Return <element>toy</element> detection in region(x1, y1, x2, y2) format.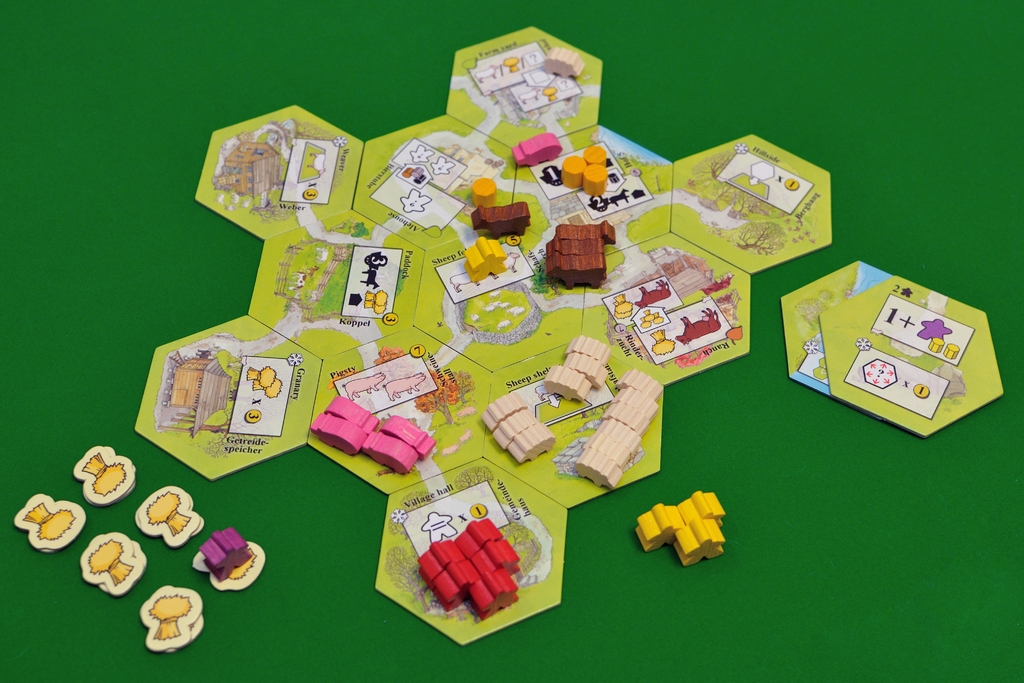
region(573, 340, 616, 368).
